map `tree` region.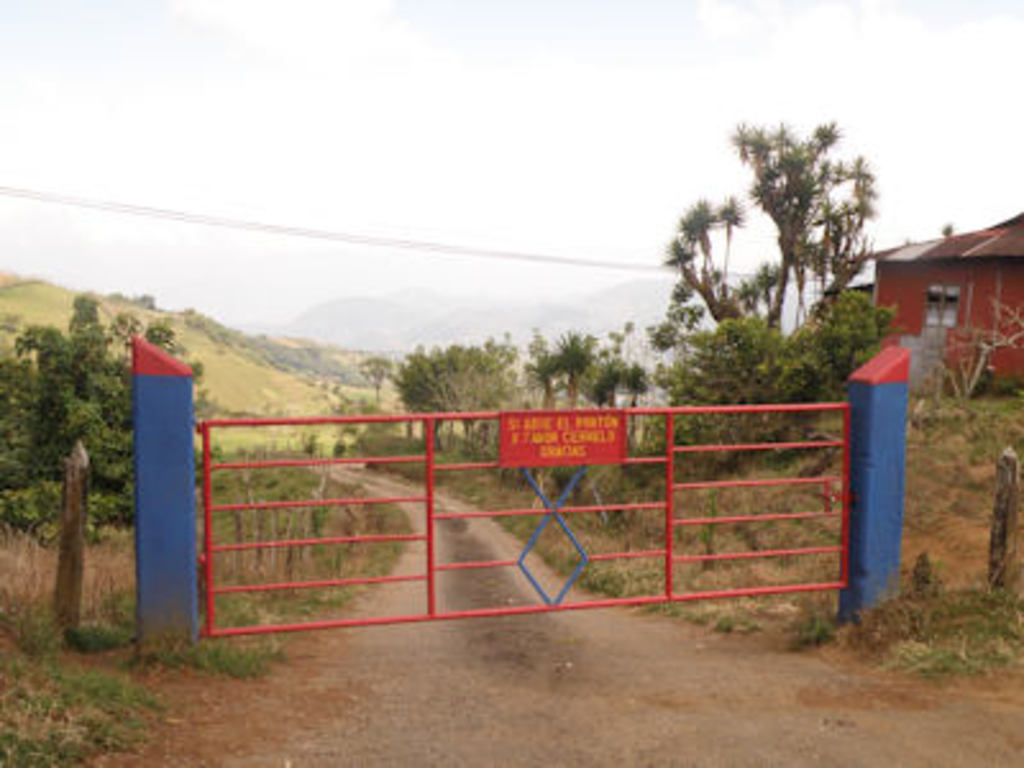
Mapped to detection(0, 284, 143, 543).
